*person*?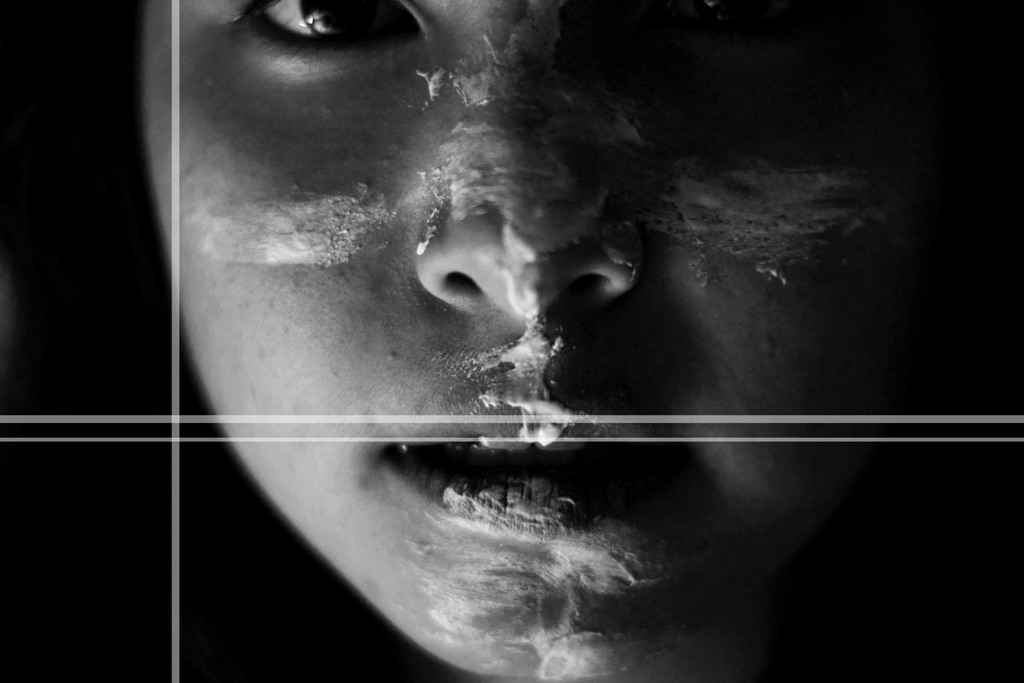
(138, 0, 1023, 682)
